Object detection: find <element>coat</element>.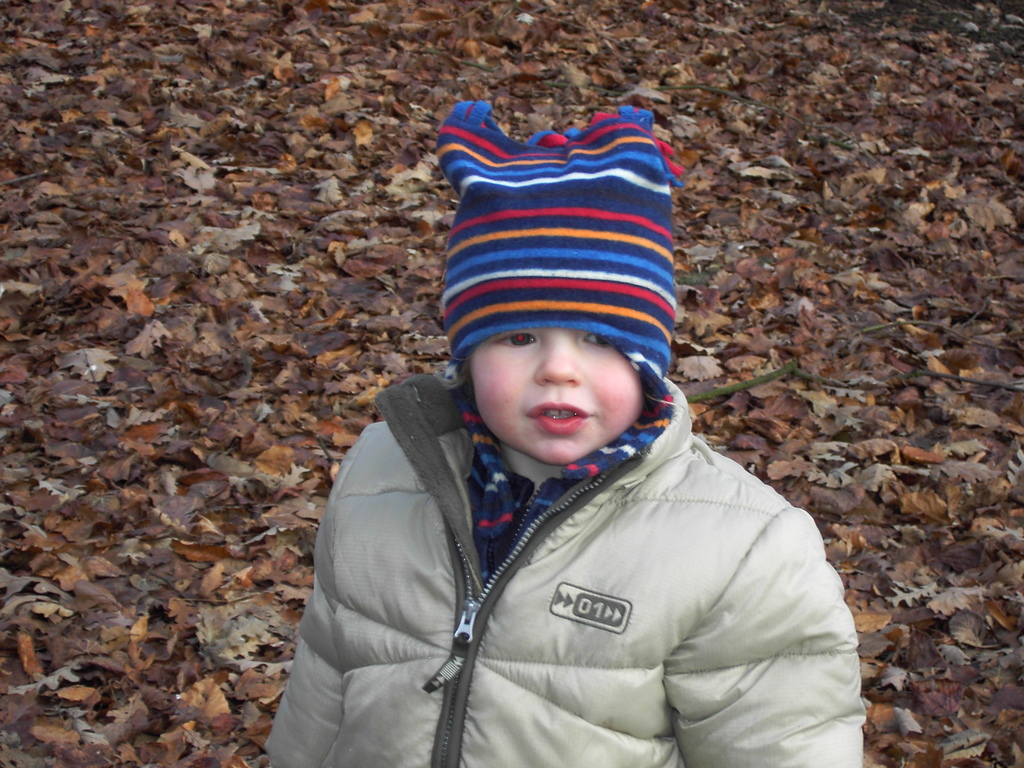
rect(275, 369, 864, 767).
